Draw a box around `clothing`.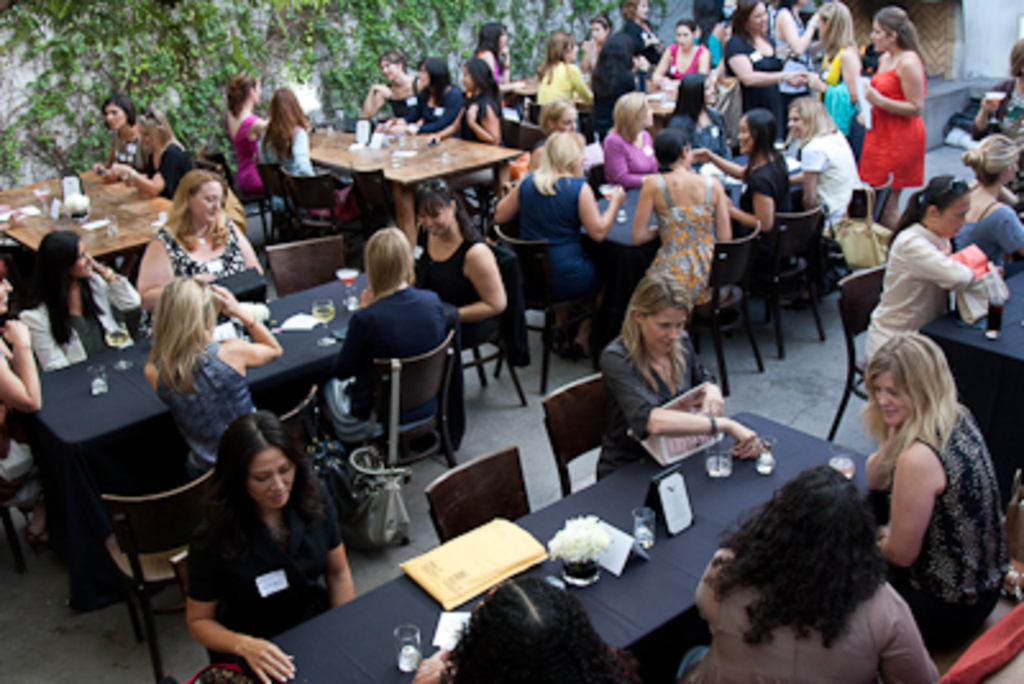
crop(251, 120, 340, 205).
